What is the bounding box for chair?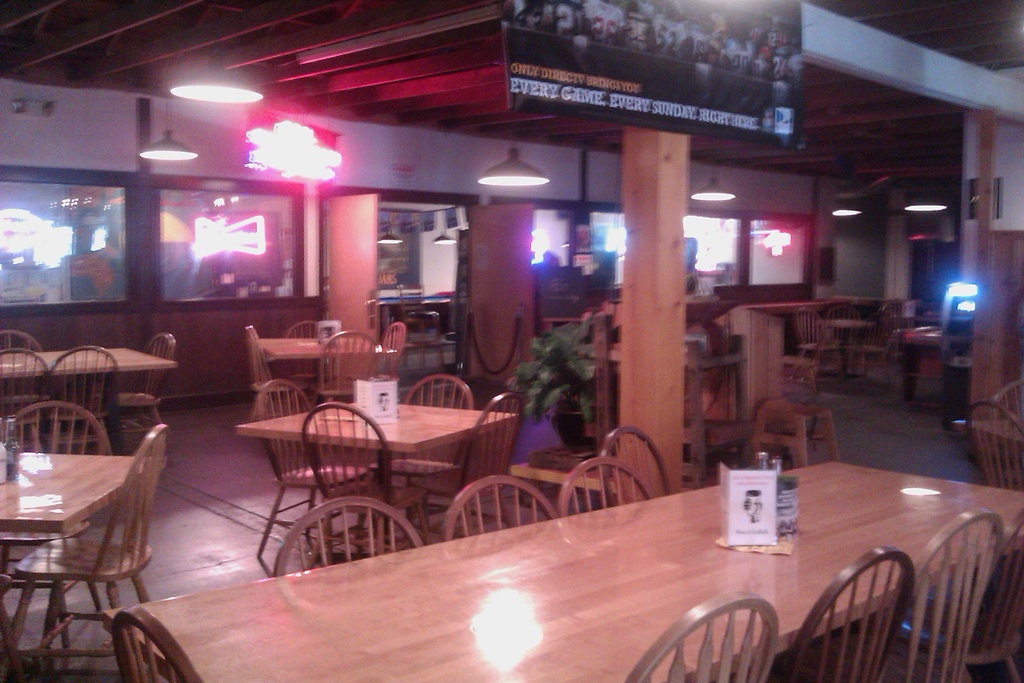
968,399,1023,489.
